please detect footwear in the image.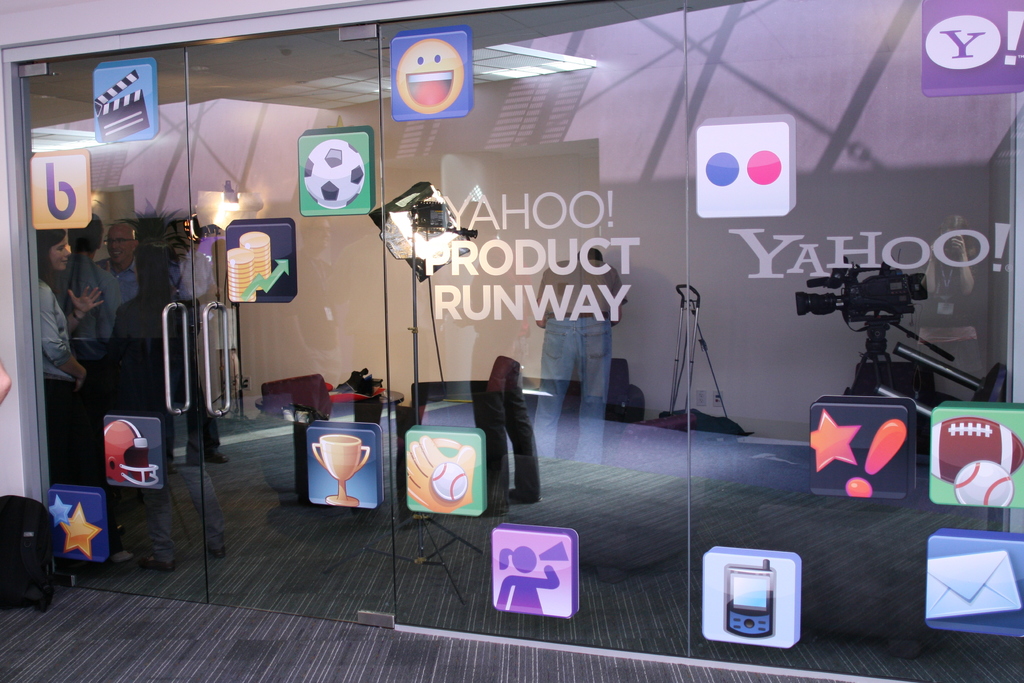
l=207, t=450, r=231, b=467.
